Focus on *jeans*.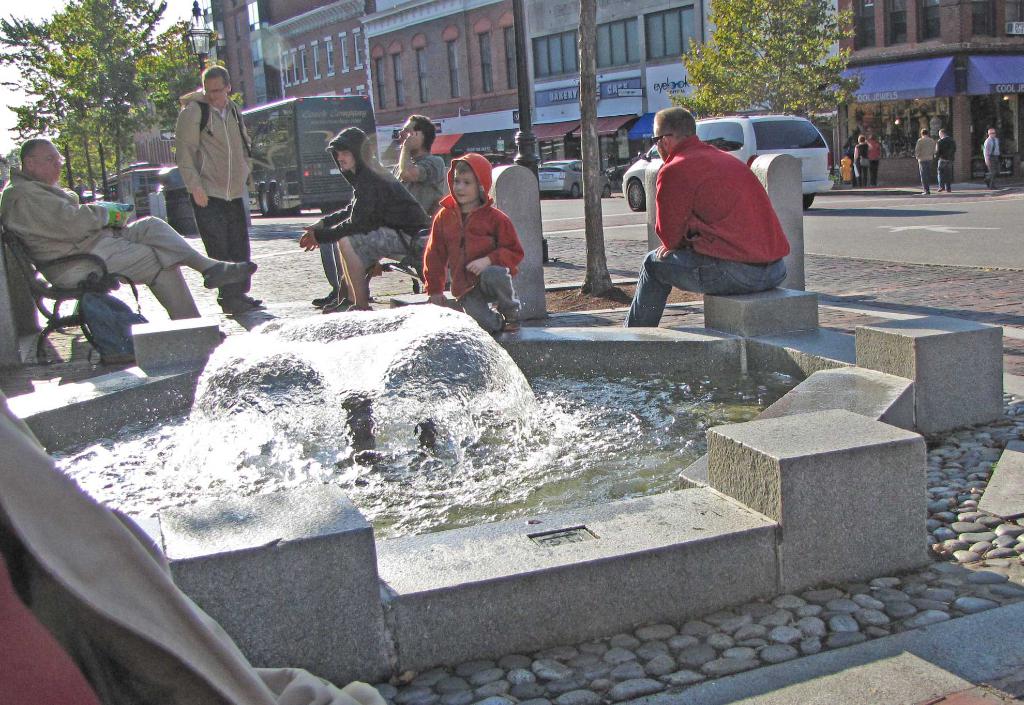
Focused at detection(193, 194, 259, 300).
